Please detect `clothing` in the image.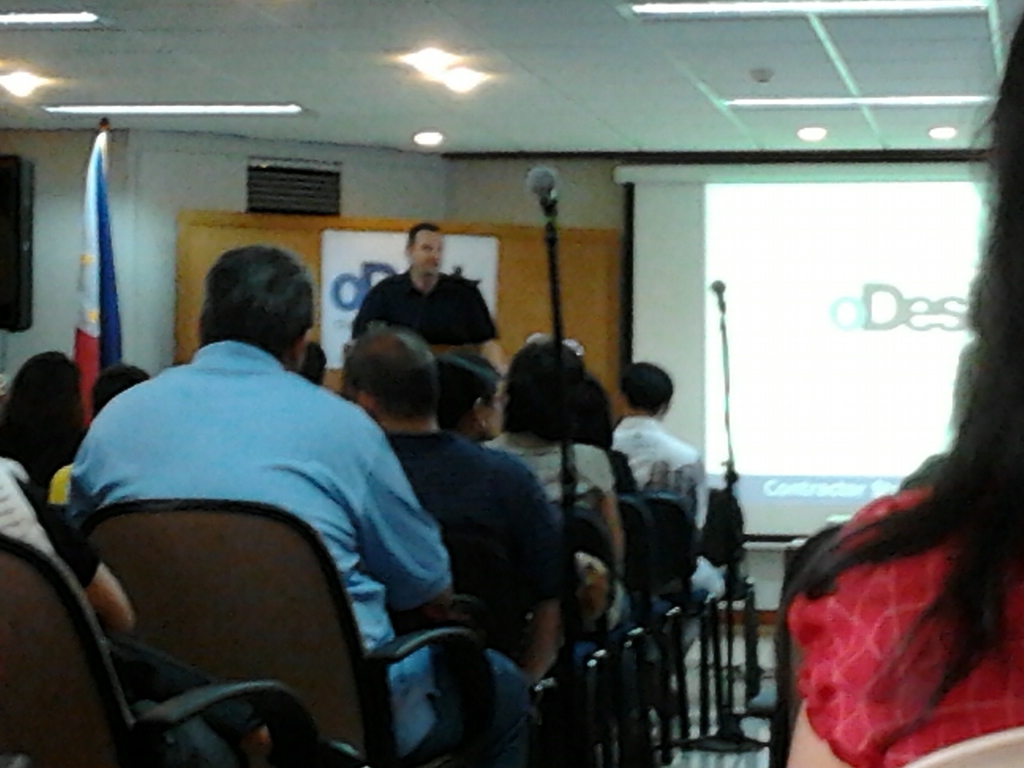
463:445:560:660.
